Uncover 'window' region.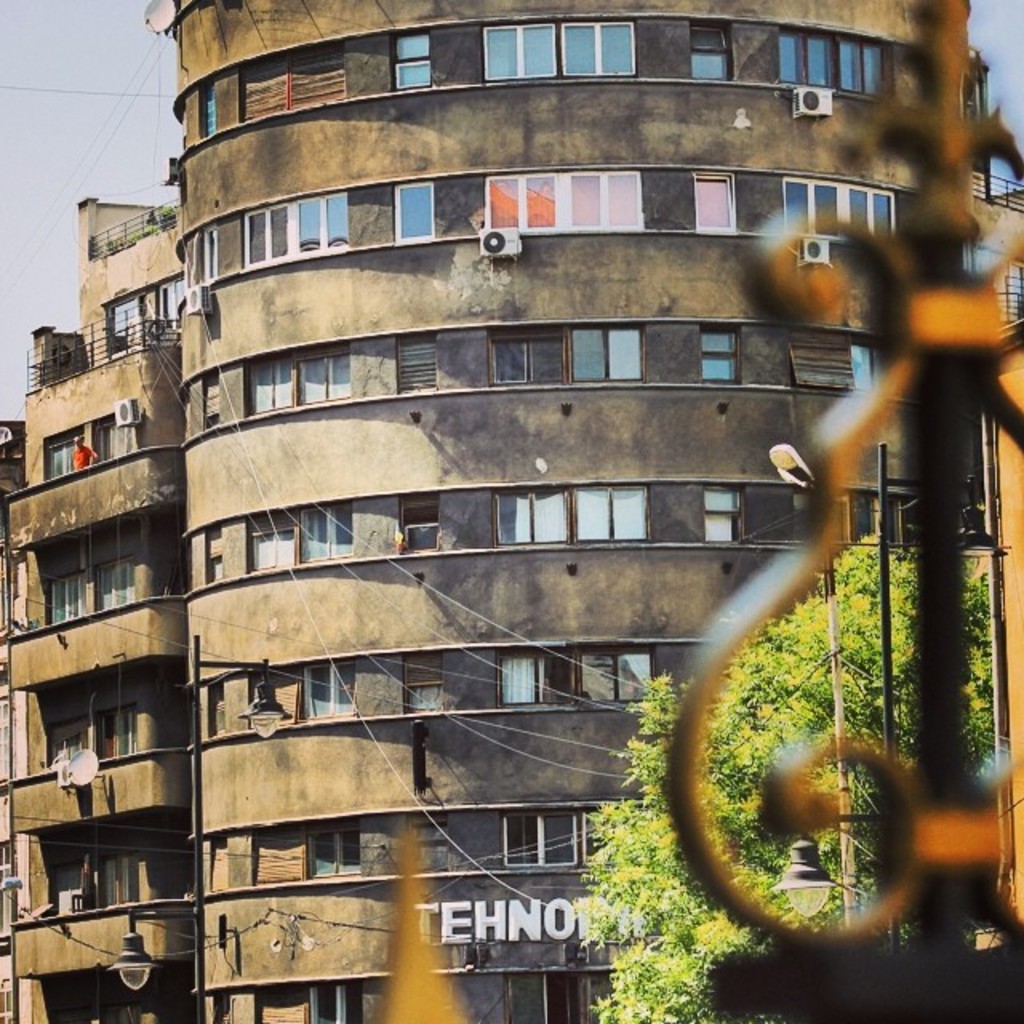
Uncovered: [left=400, top=650, right=440, bottom=712].
